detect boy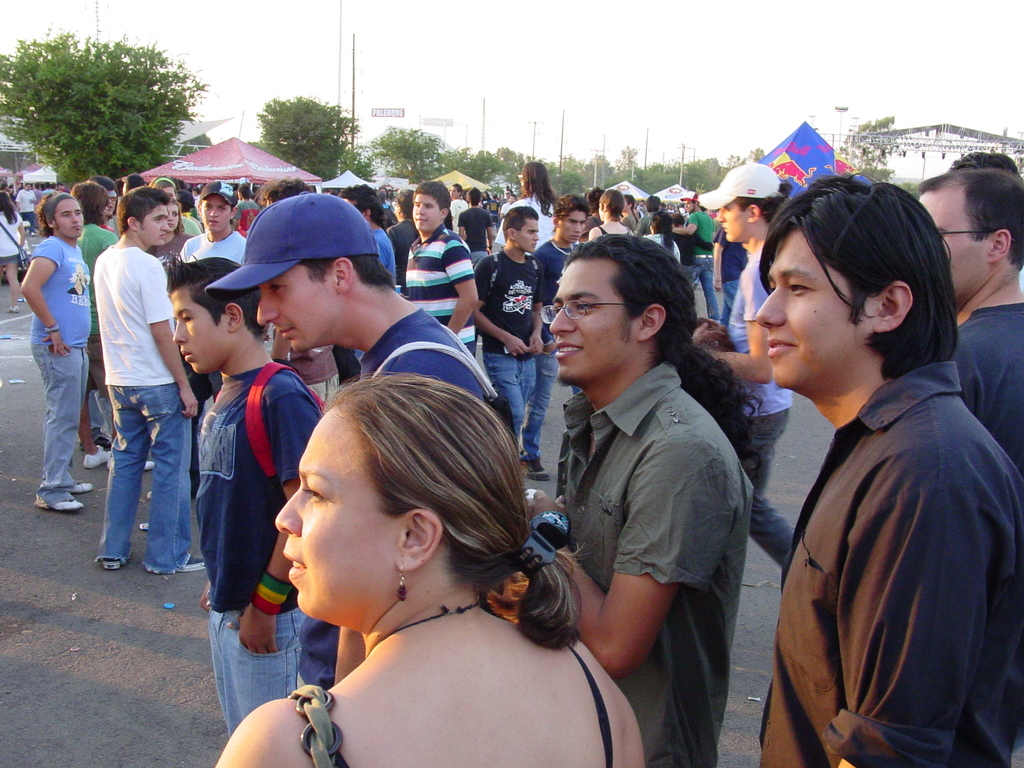
bbox(534, 197, 589, 481)
